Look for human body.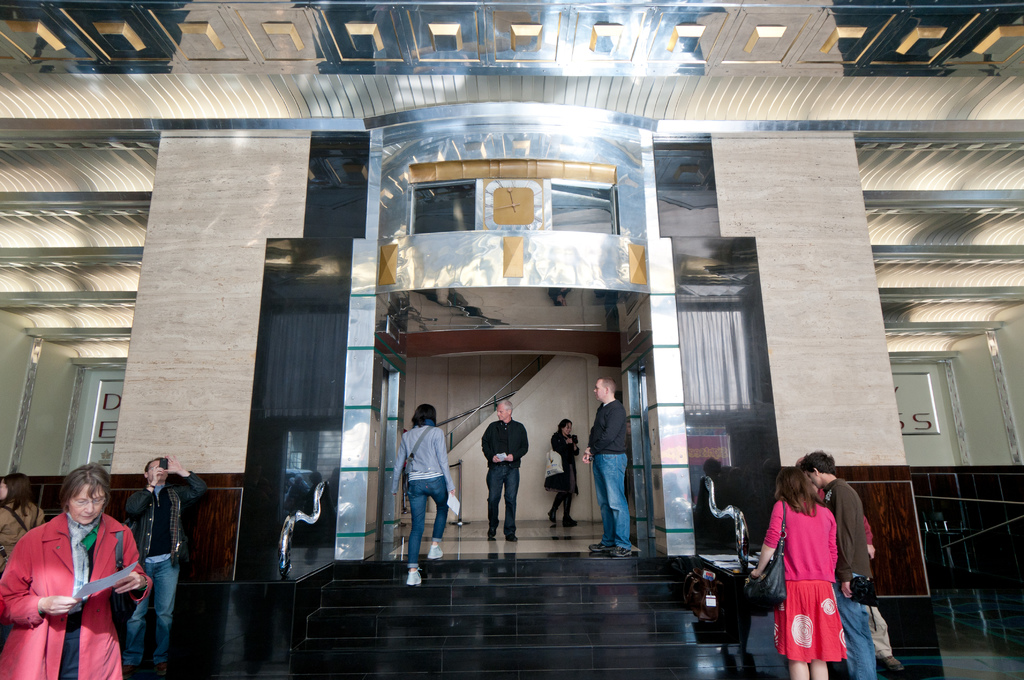
Found: Rect(119, 457, 199, 660).
